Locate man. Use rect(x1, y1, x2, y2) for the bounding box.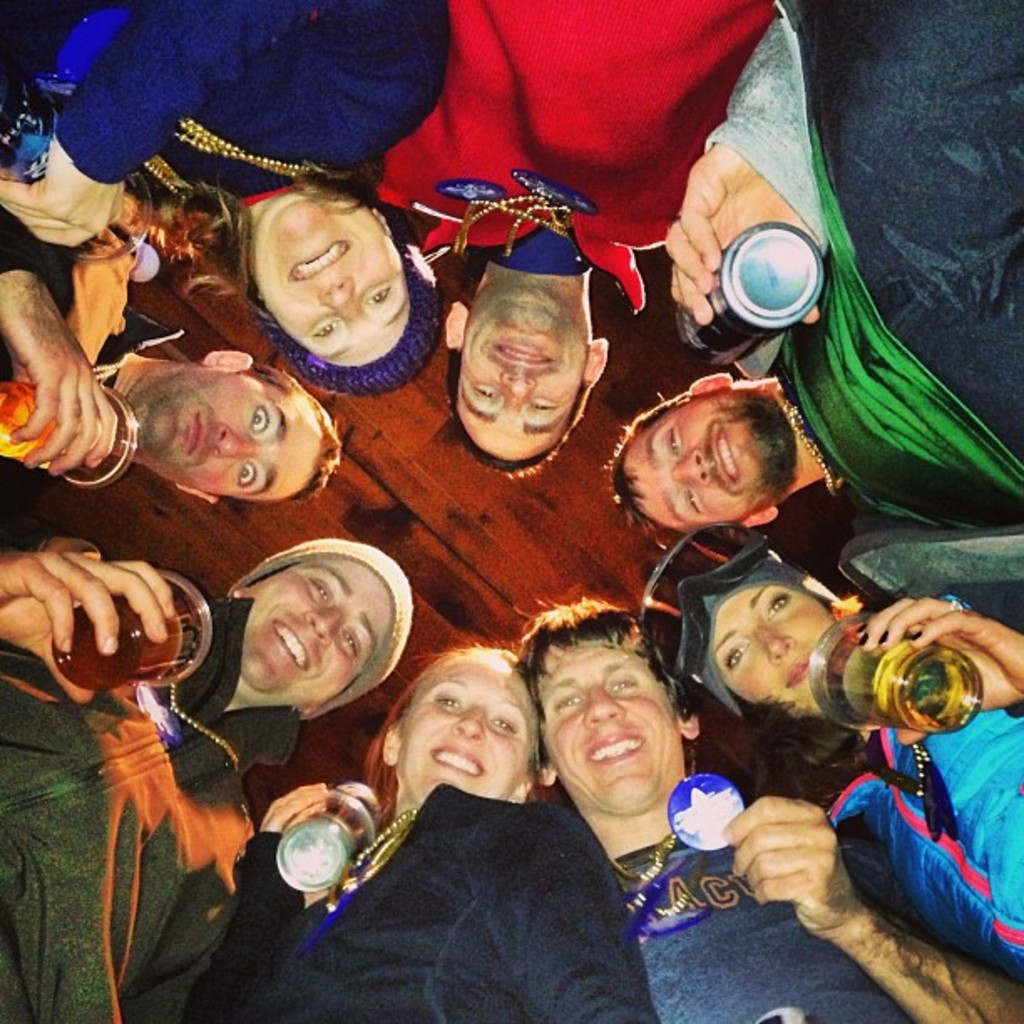
rect(515, 596, 1022, 1022).
